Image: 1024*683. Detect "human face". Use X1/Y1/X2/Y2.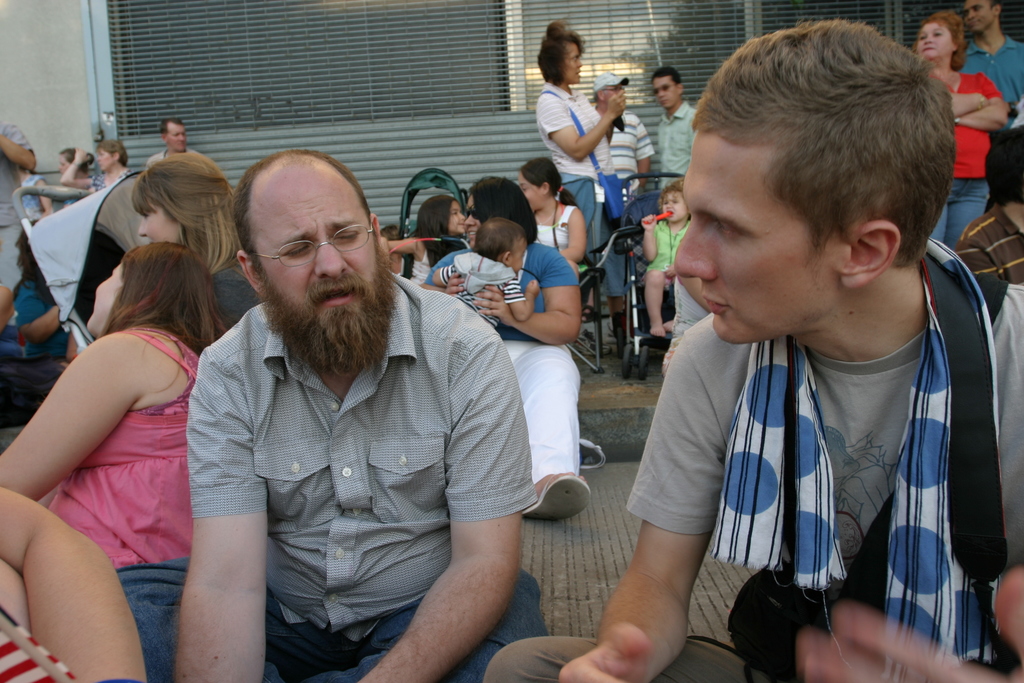
161/119/191/154.
